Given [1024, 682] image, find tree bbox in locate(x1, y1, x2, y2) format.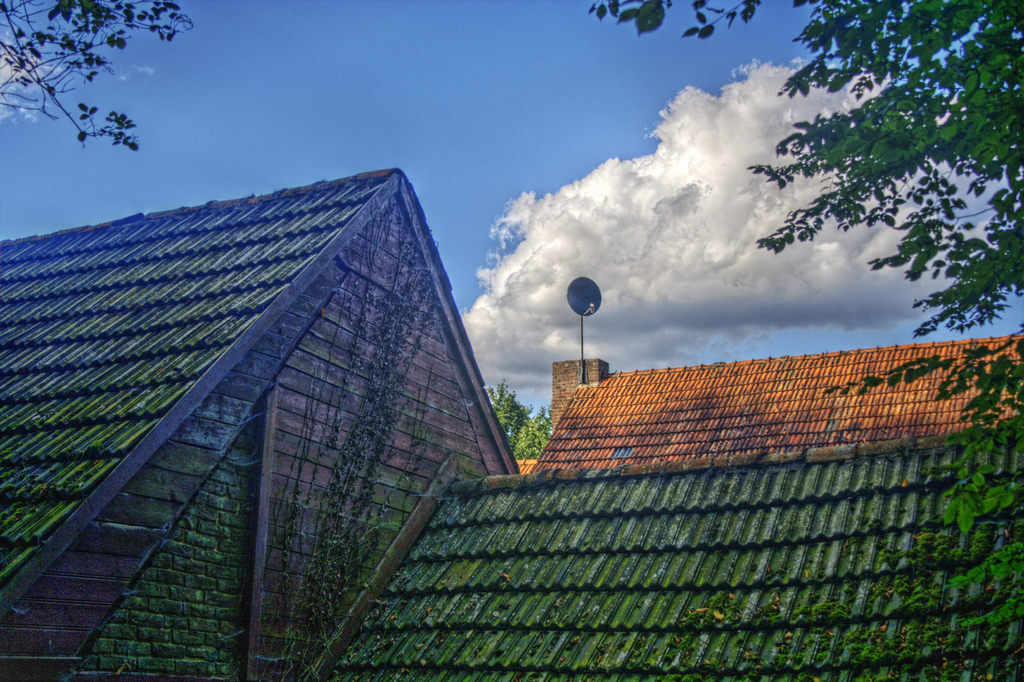
locate(492, 382, 556, 464).
